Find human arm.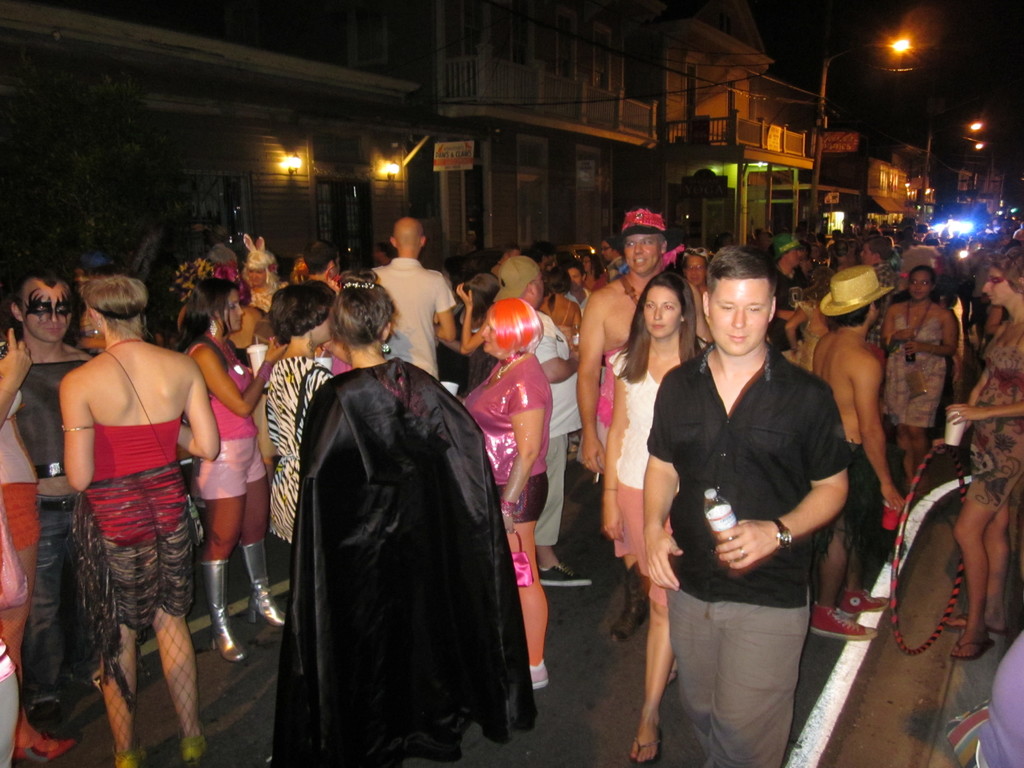
x1=1, y1=325, x2=39, y2=420.
